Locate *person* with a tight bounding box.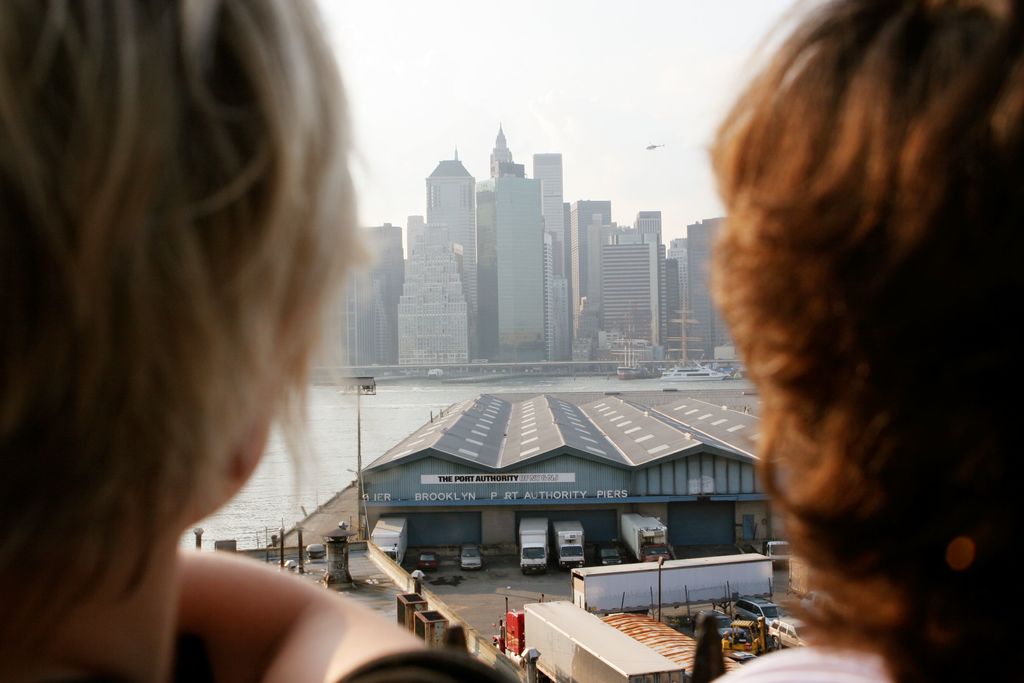
bbox(0, 0, 514, 682).
